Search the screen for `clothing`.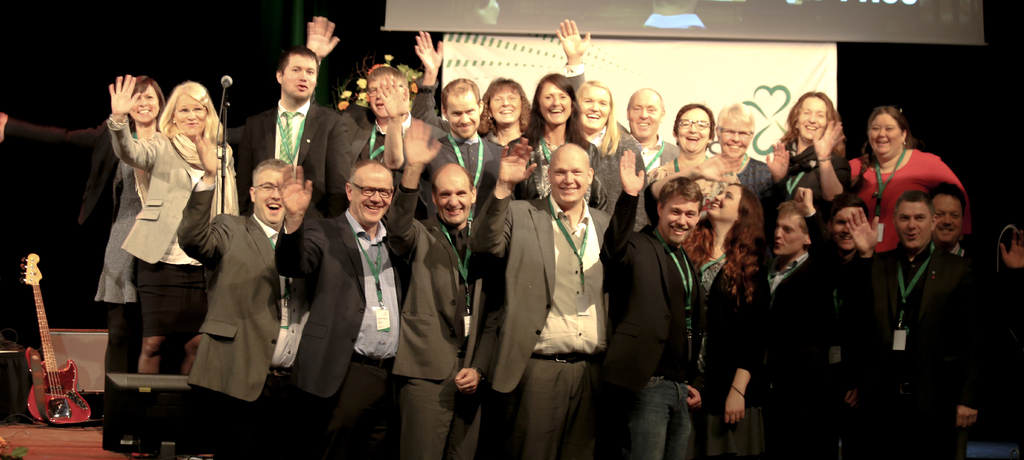
Found at locate(736, 153, 772, 218).
